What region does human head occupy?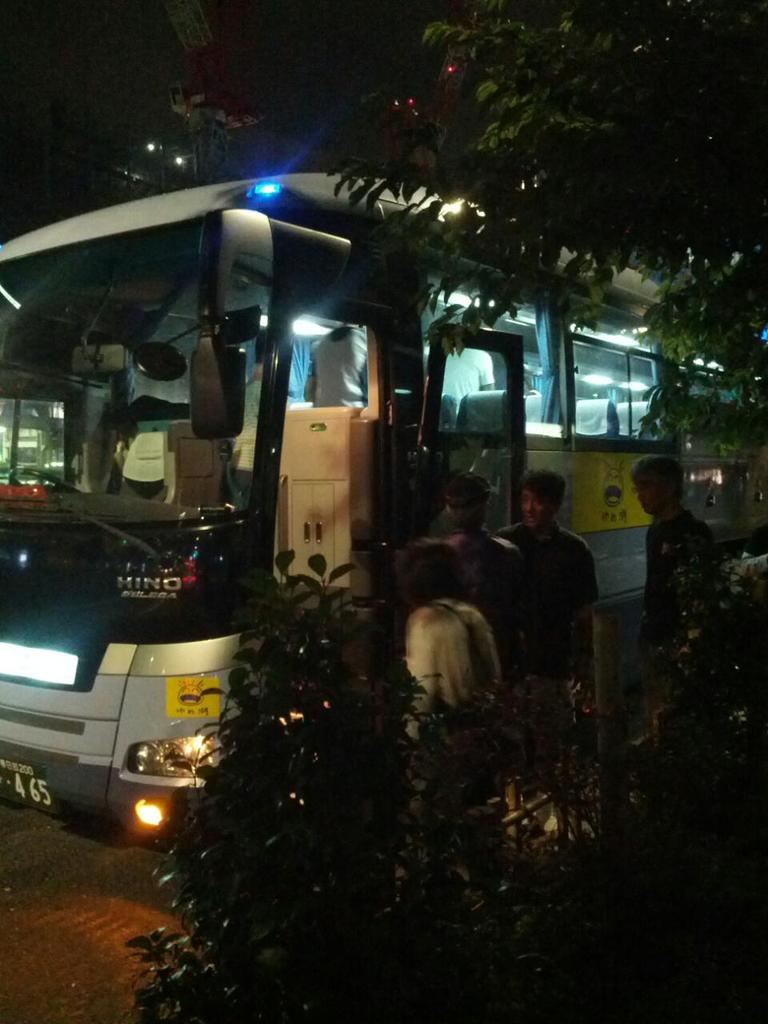
[x1=526, y1=470, x2=574, y2=530].
